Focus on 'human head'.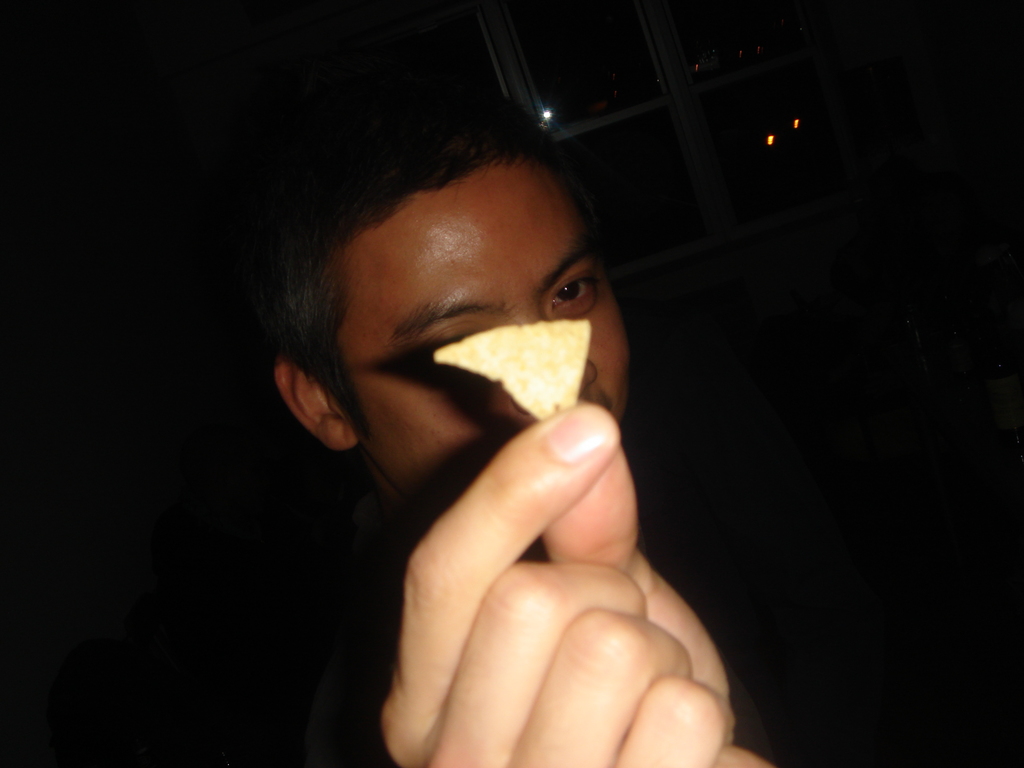
Focused at 271,70,631,507.
